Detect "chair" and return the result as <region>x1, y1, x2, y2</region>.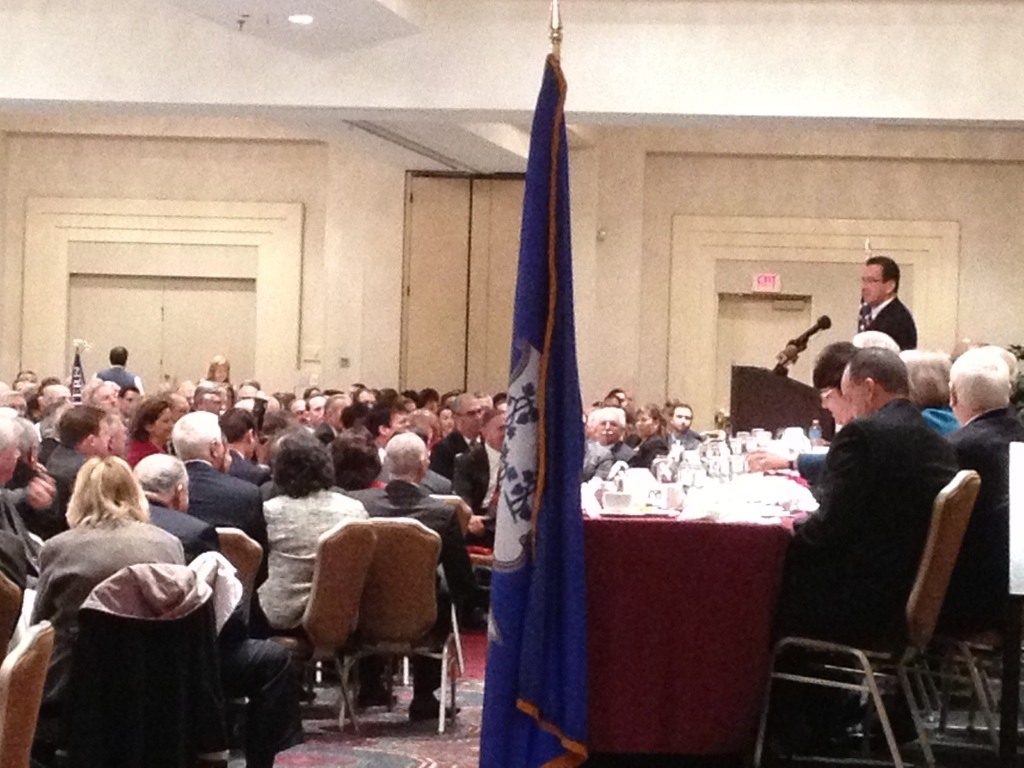
<region>459, 546, 494, 577</region>.
